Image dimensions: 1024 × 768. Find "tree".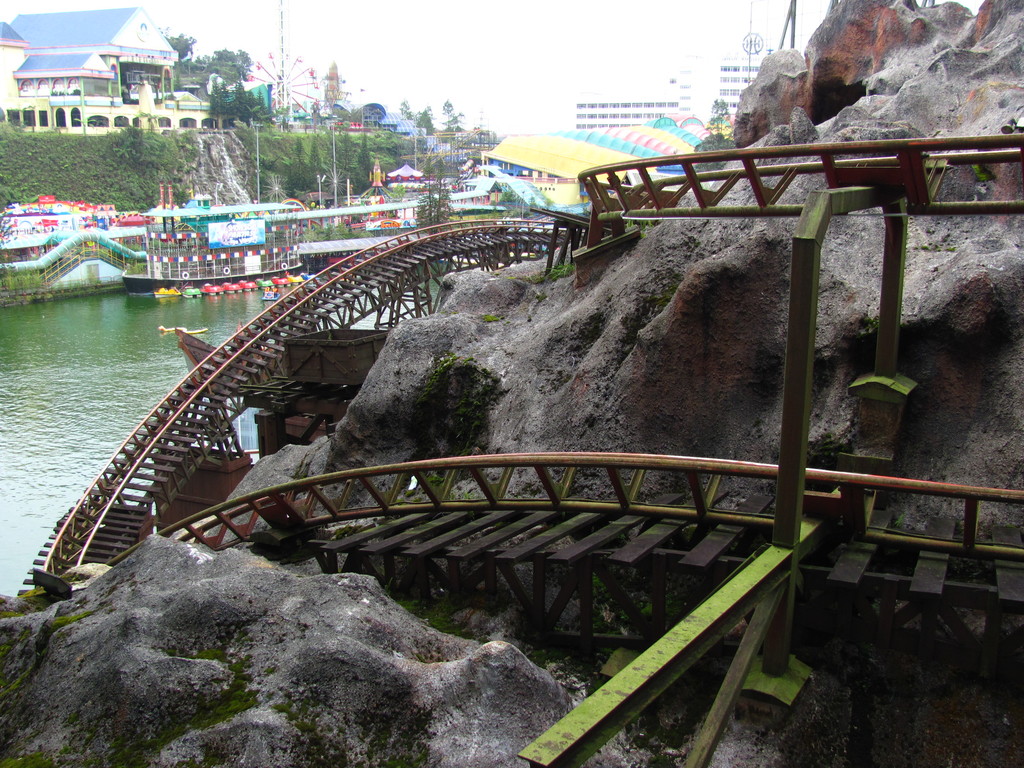
Rect(202, 45, 257, 81).
